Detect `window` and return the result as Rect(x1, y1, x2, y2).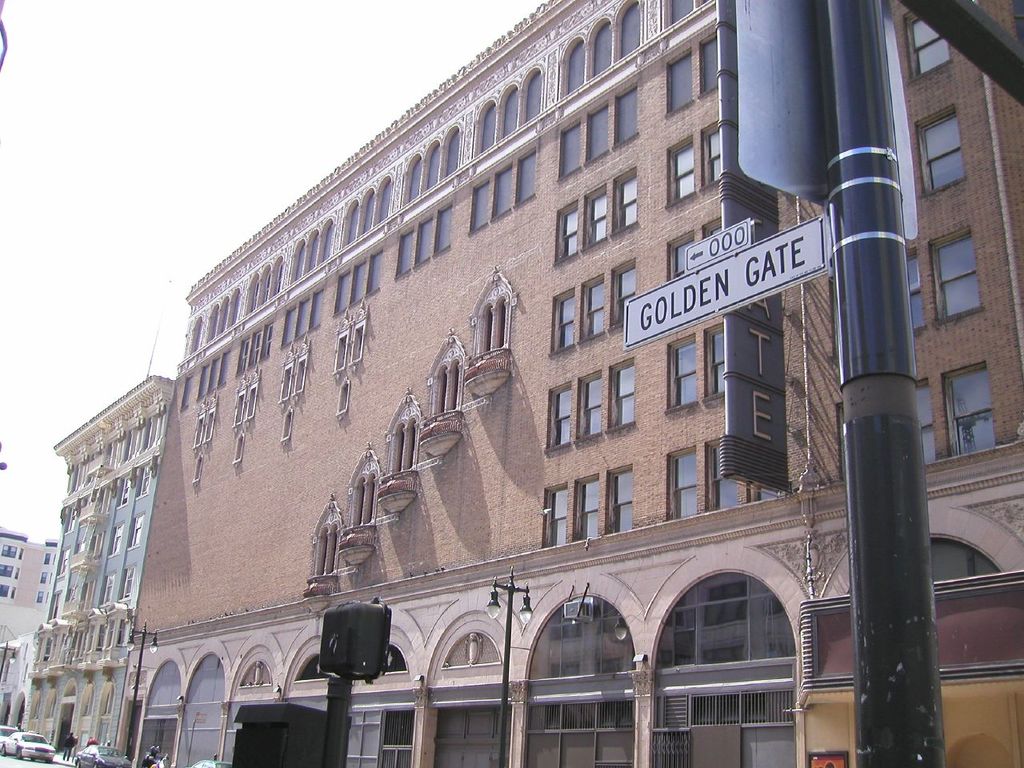
Rect(615, 367, 637, 426).
